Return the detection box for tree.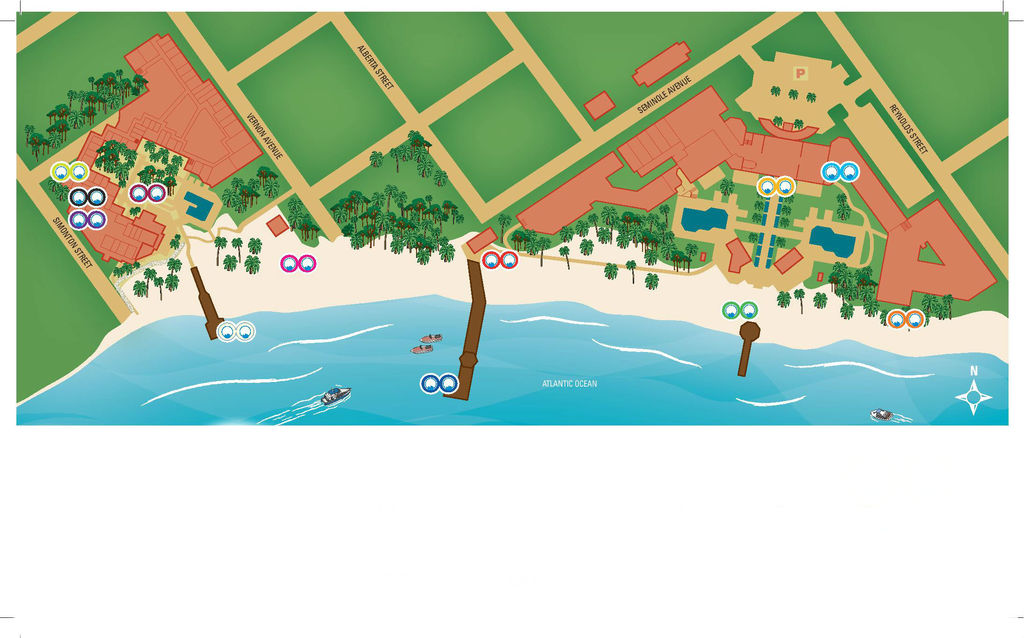
region(920, 291, 941, 327).
